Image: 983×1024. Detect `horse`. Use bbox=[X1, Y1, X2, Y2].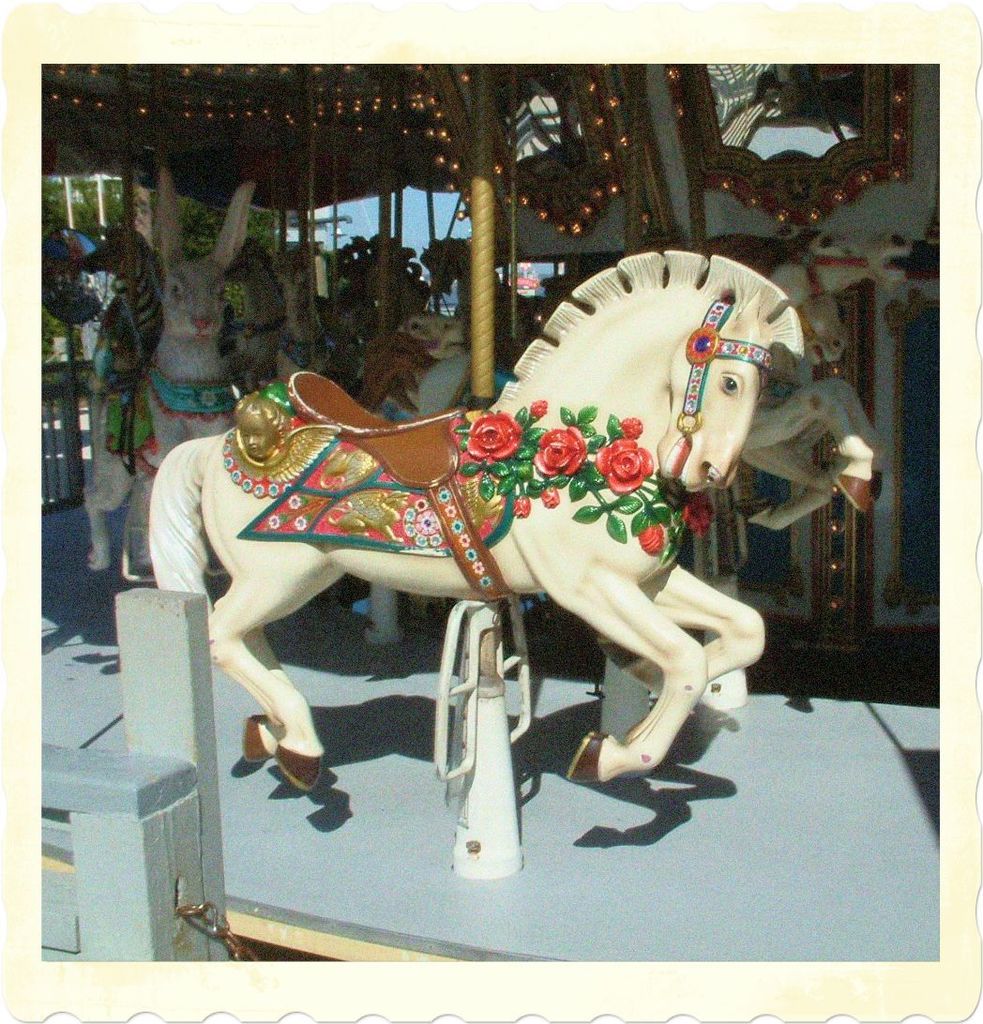
bbox=[756, 297, 855, 525].
